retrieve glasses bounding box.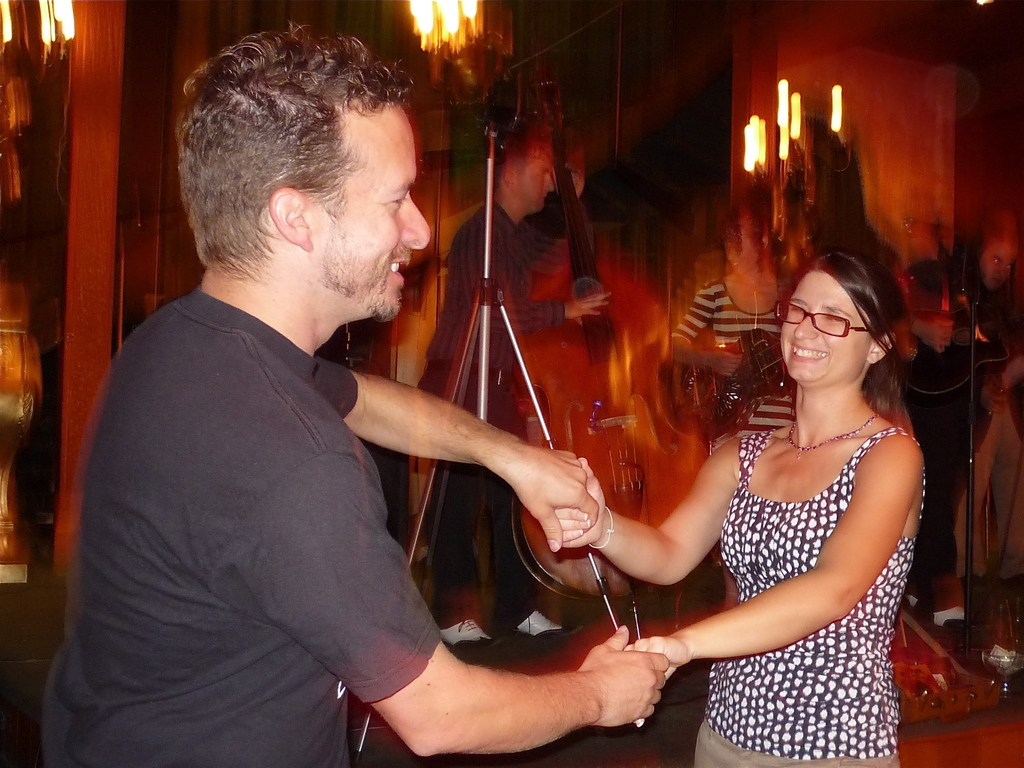
Bounding box: Rect(772, 301, 879, 335).
